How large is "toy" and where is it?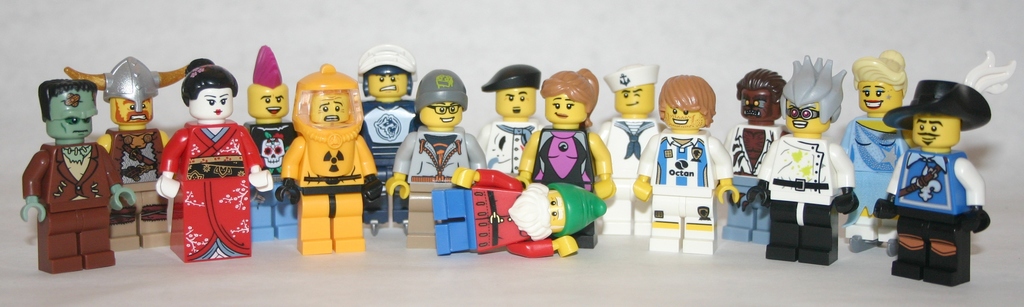
Bounding box: pyautogui.locateOnScreen(392, 69, 501, 223).
